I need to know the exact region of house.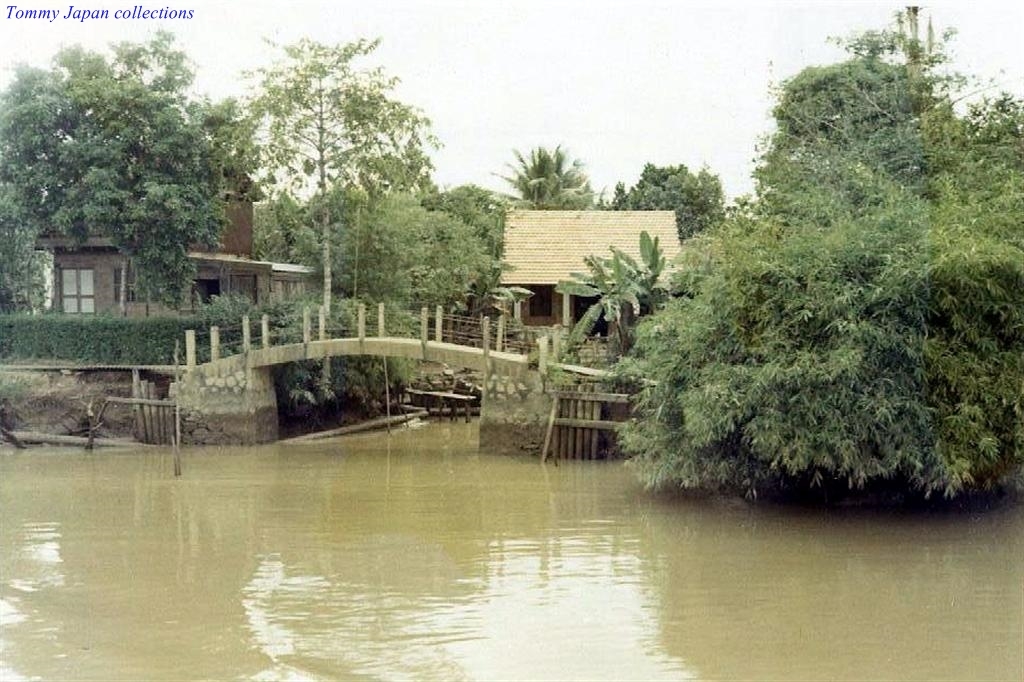
Region: <bbox>471, 181, 711, 339</bbox>.
